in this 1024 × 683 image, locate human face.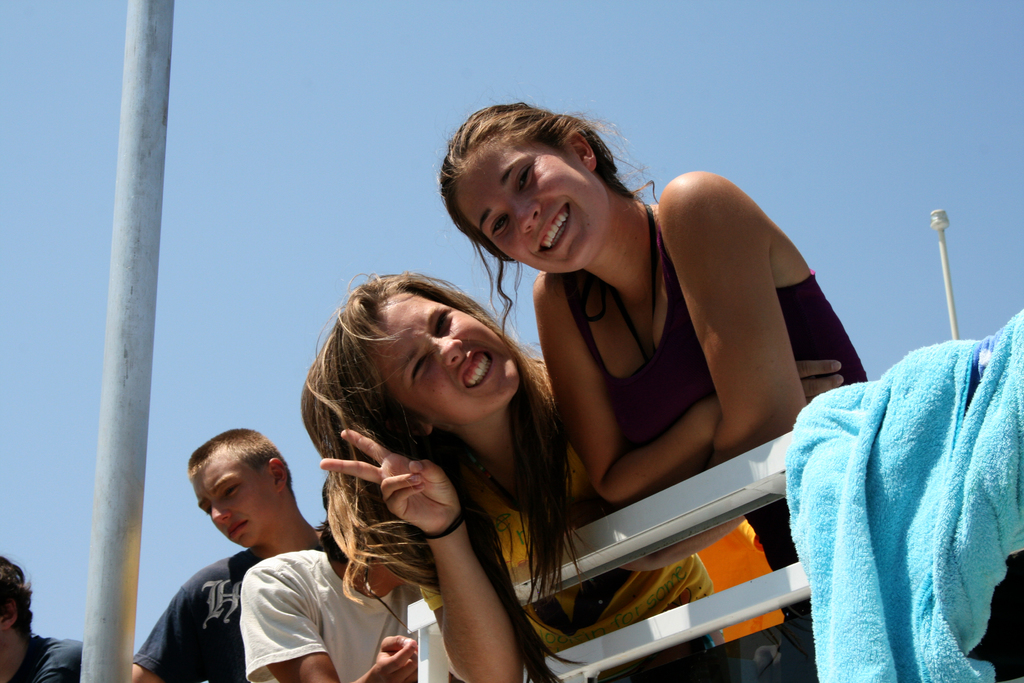
Bounding box: (left=363, top=281, right=518, bottom=423).
